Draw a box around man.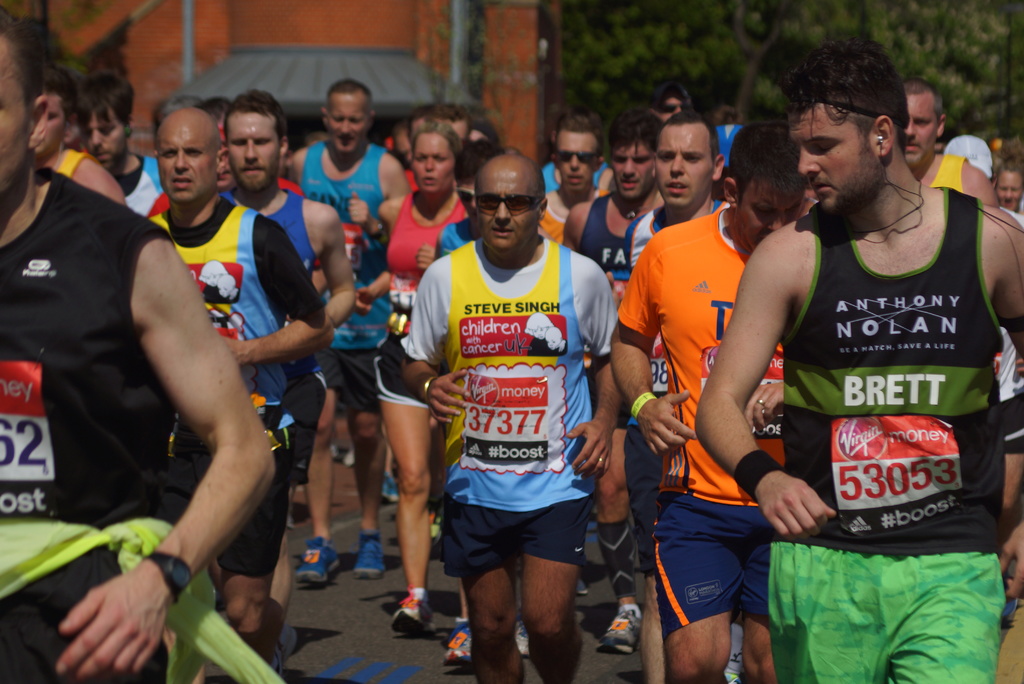
624, 113, 732, 683.
